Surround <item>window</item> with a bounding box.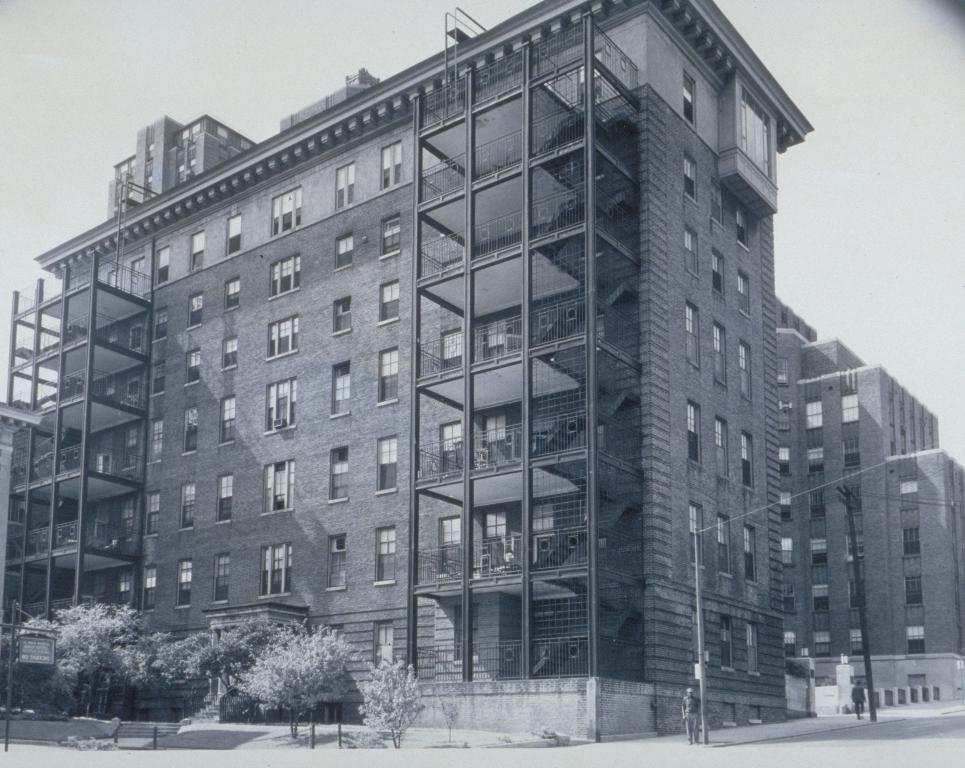
[905,576,925,611].
